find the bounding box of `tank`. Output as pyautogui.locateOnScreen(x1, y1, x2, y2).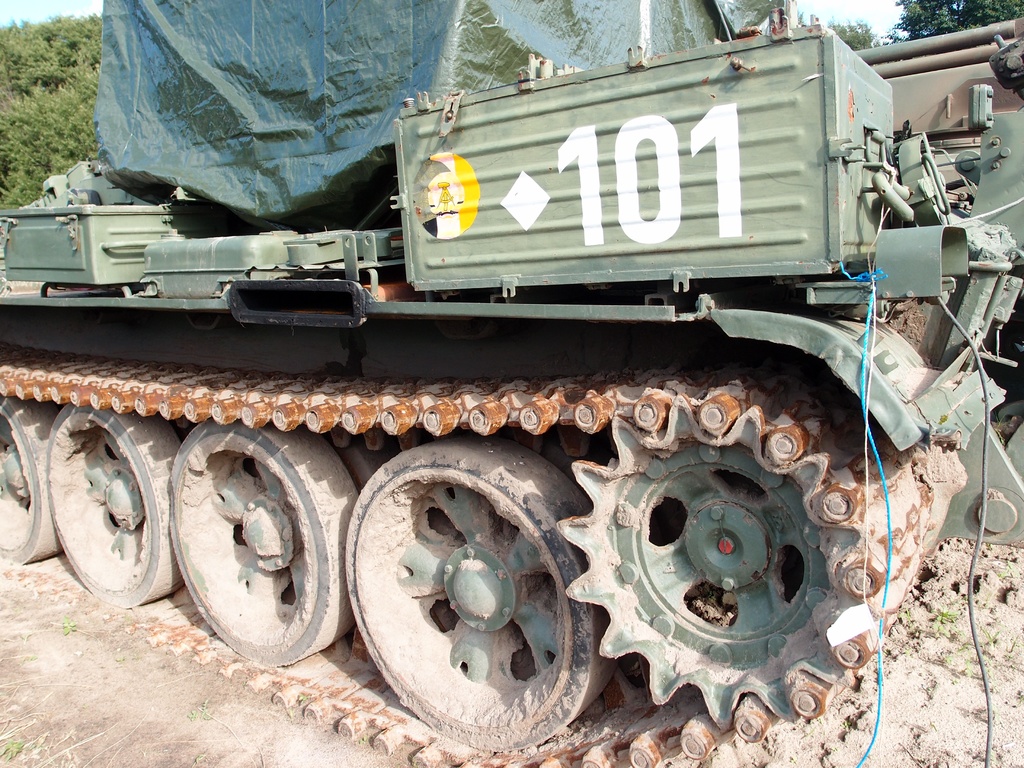
pyautogui.locateOnScreen(0, 0, 1023, 767).
